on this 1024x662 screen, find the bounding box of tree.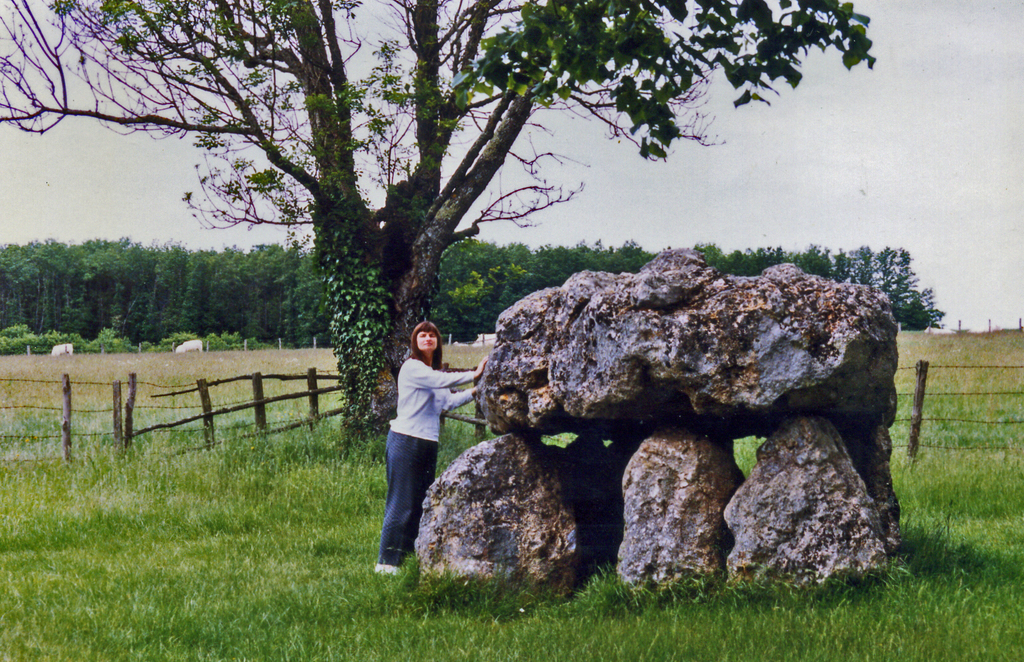
Bounding box: [left=0, top=0, right=888, bottom=435].
